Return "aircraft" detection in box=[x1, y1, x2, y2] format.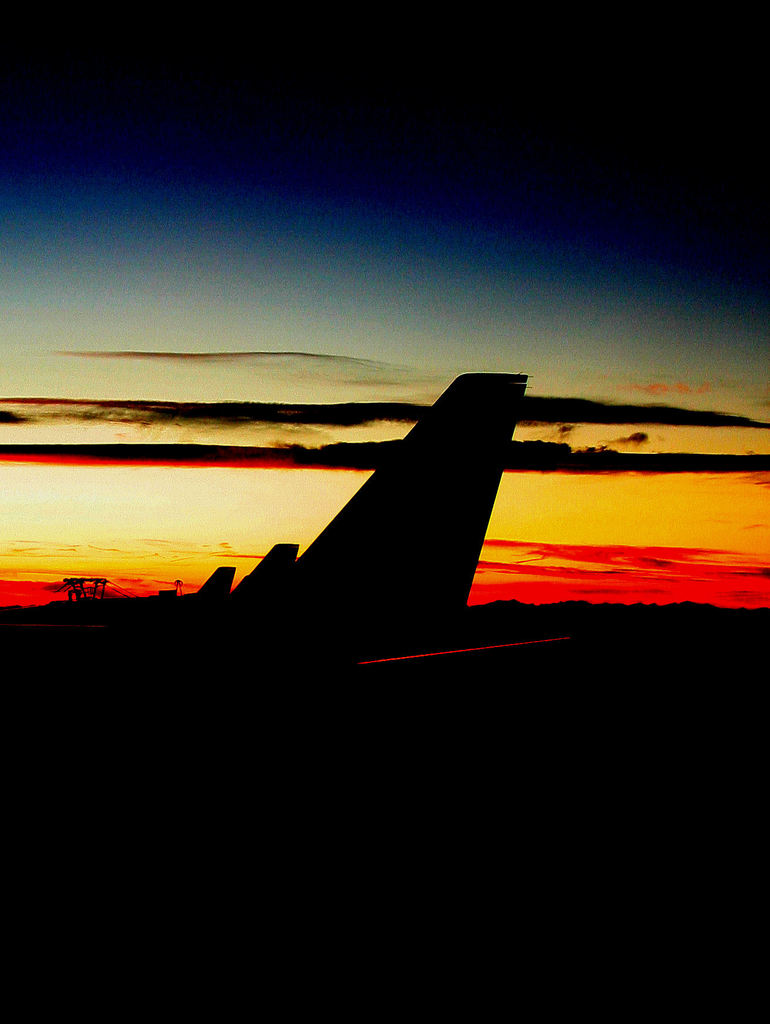
box=[0, 372, 523, 700].
